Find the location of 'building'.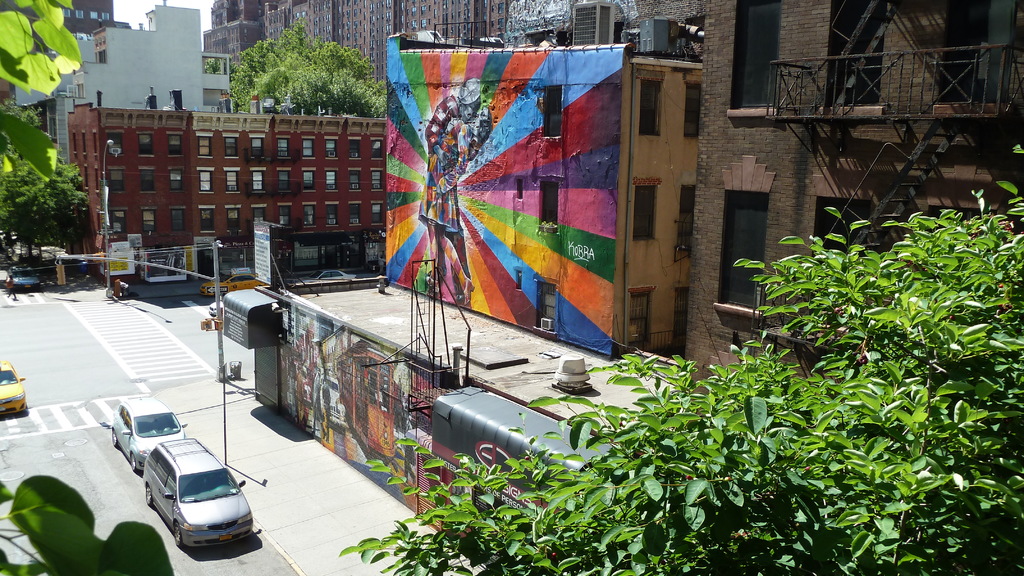
Location: <region>686, 0, 1023, 389</region>.
